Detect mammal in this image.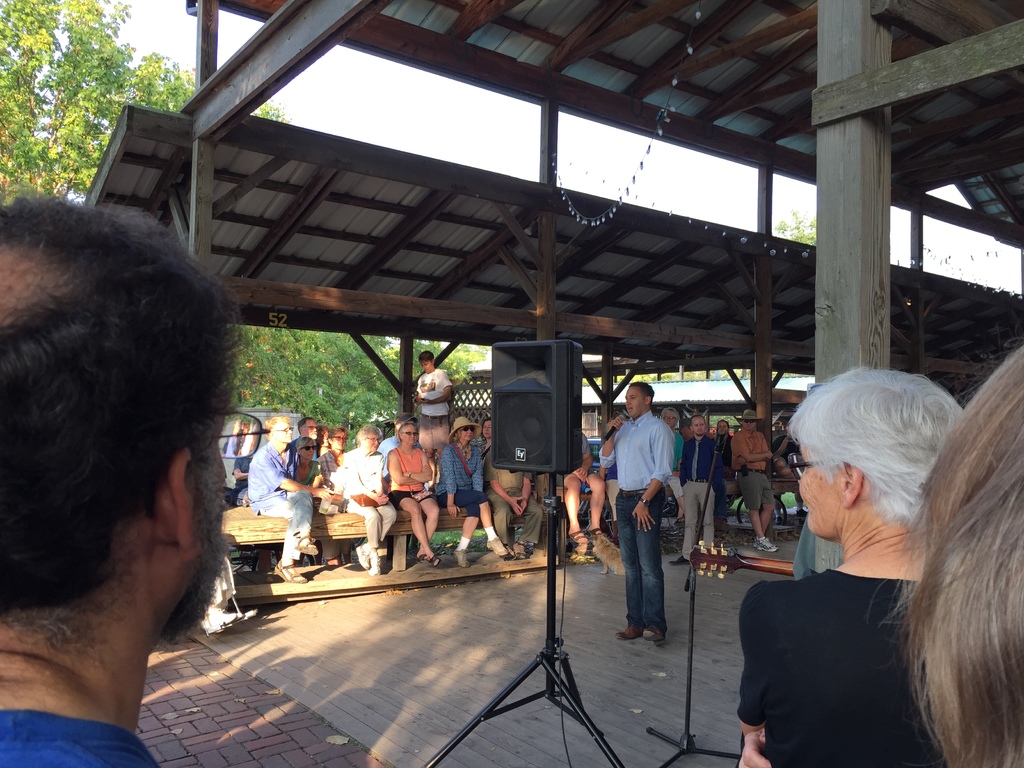
Detection: rect(739, 409, 774, 550).
